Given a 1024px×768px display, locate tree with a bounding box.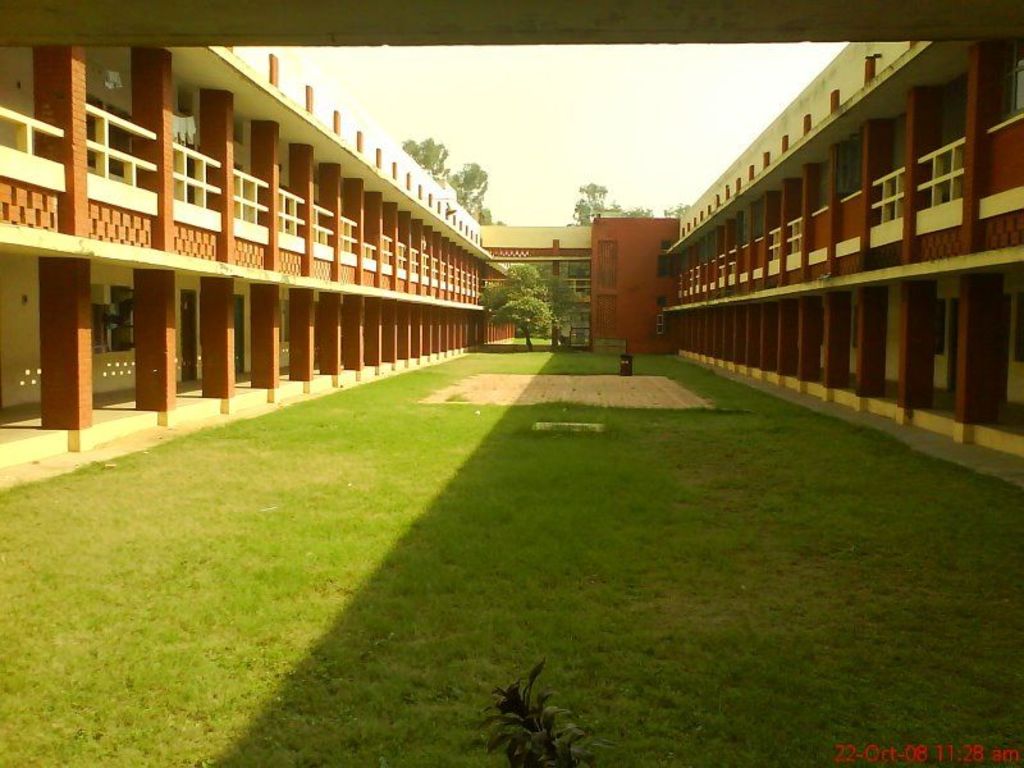
Located: pyautogui.locateOnScreen(476, 260, 556, 355).
